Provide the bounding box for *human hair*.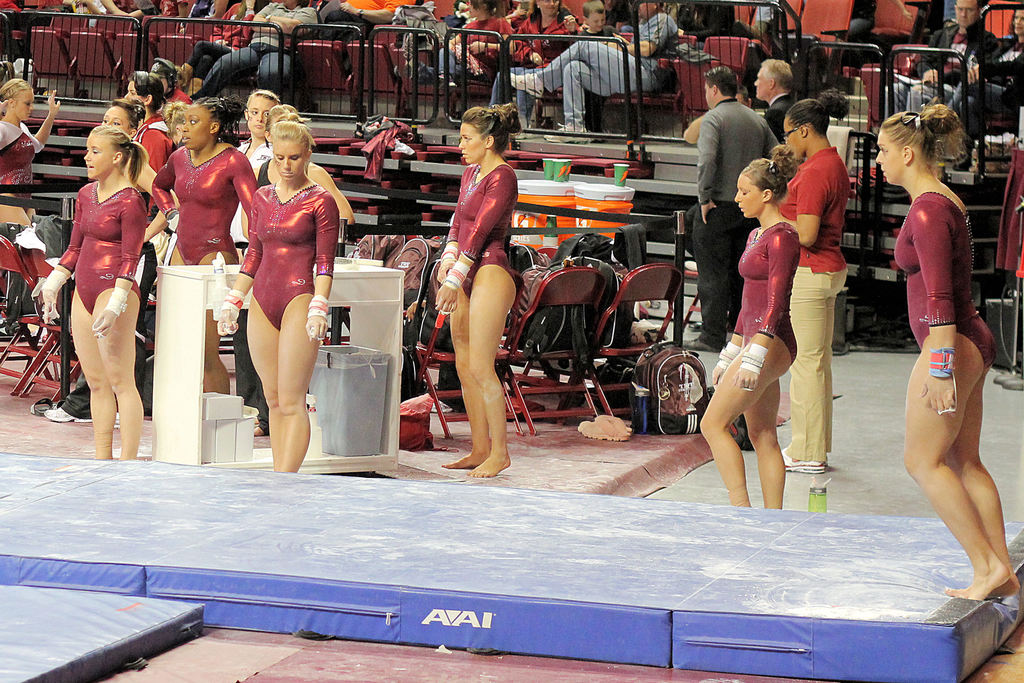
x1=0 y1=79 x2=31 y2=105.
